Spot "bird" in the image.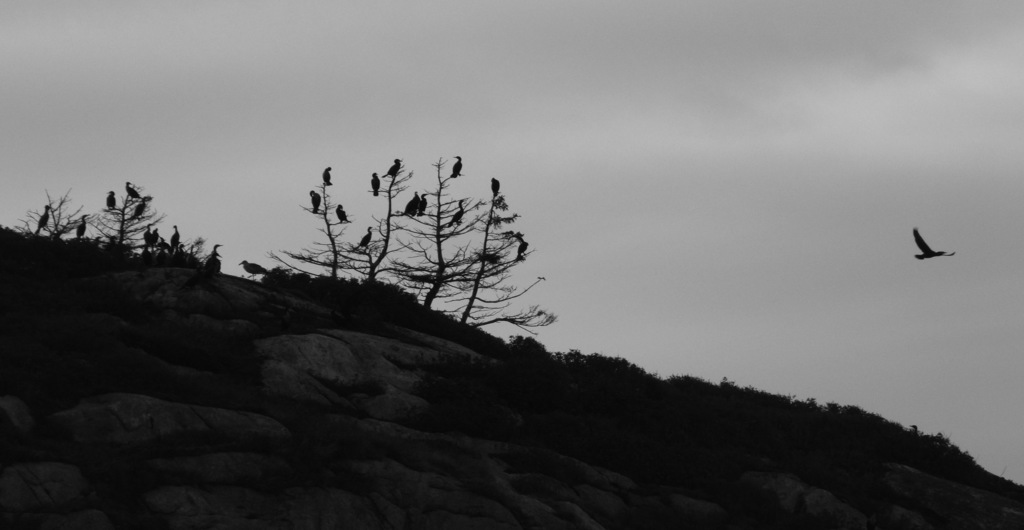
"bird" found at bbox(449, 152, 468, 178).
